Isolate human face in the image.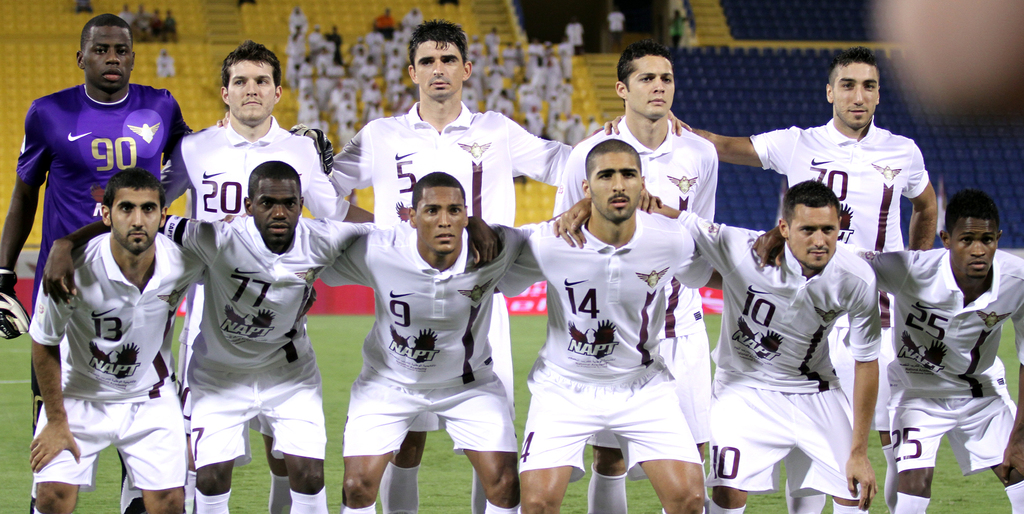
Isolated region: l=790, t=205, r=839, b=265.
